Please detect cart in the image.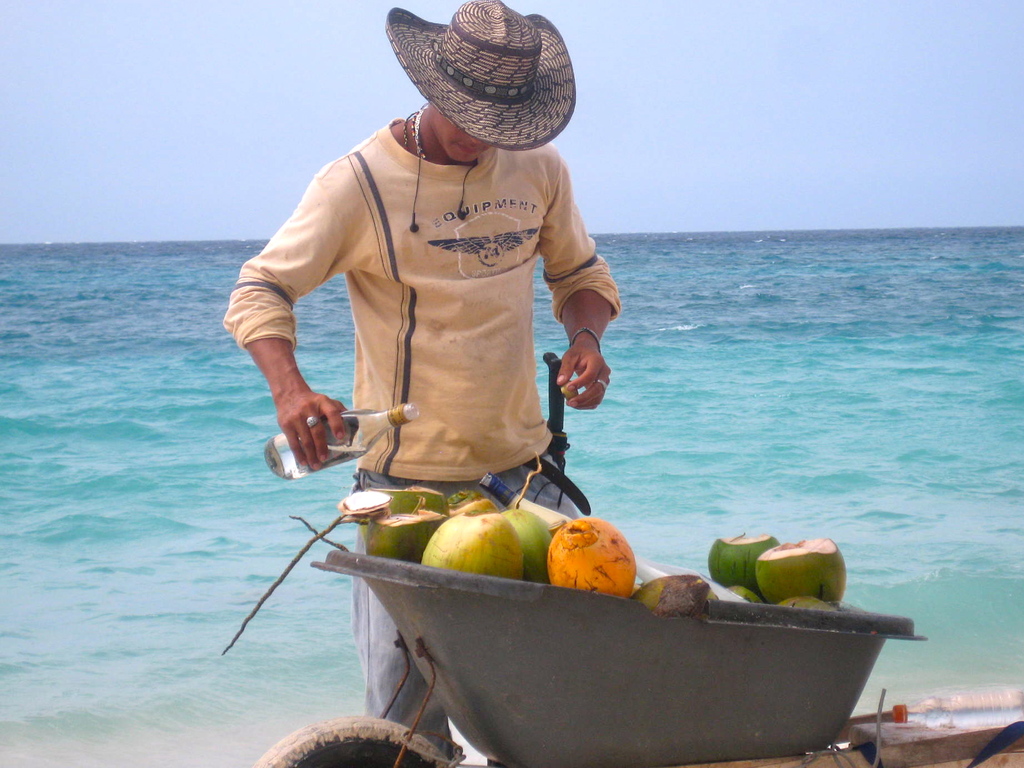
crop(252, 548, 1023, 767).
